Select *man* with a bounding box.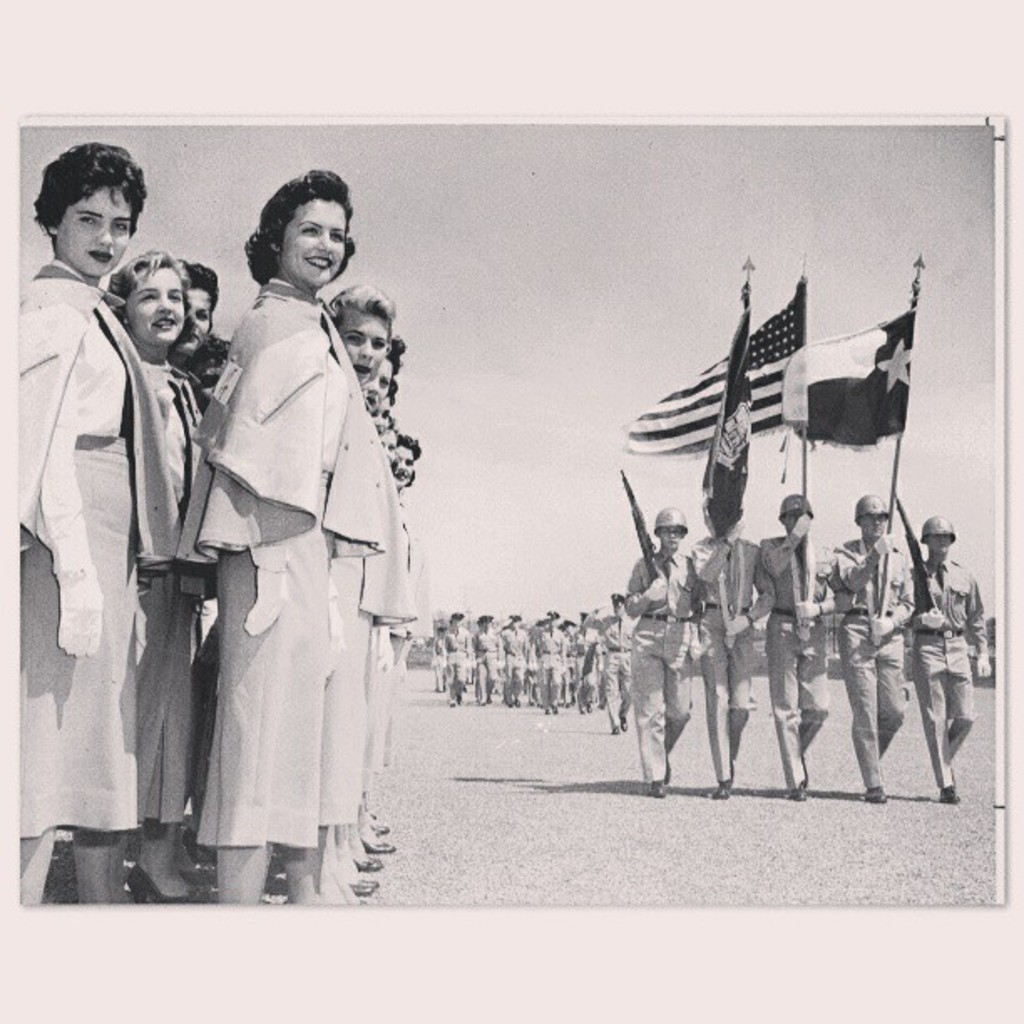
<box>587,601,639,738</box>.
